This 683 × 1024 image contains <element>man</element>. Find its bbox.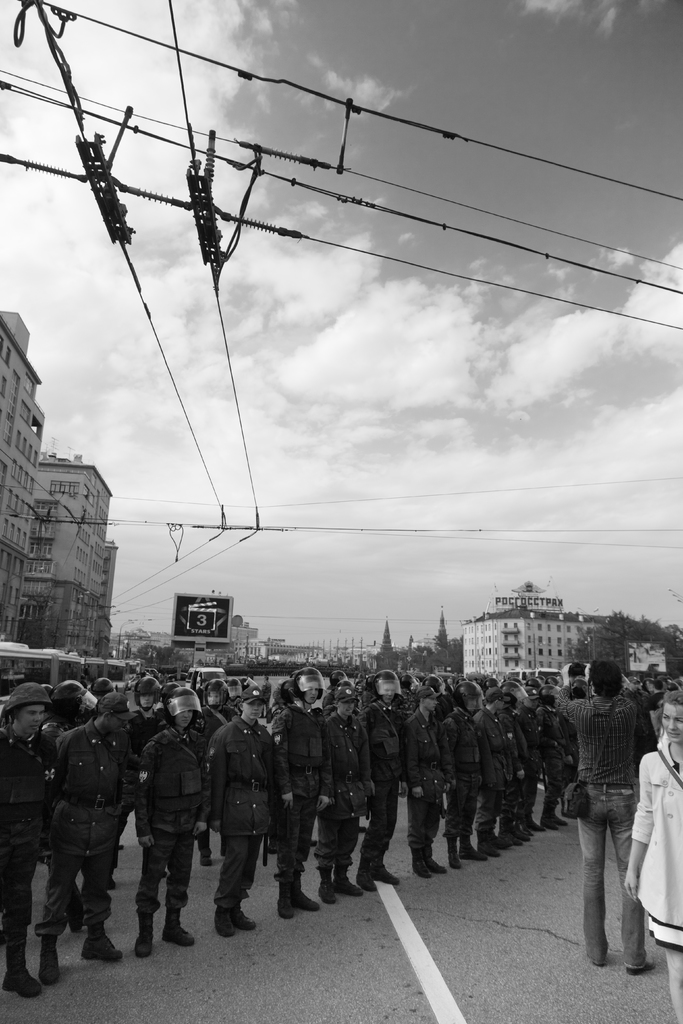
[264, 676, 271, 710].
